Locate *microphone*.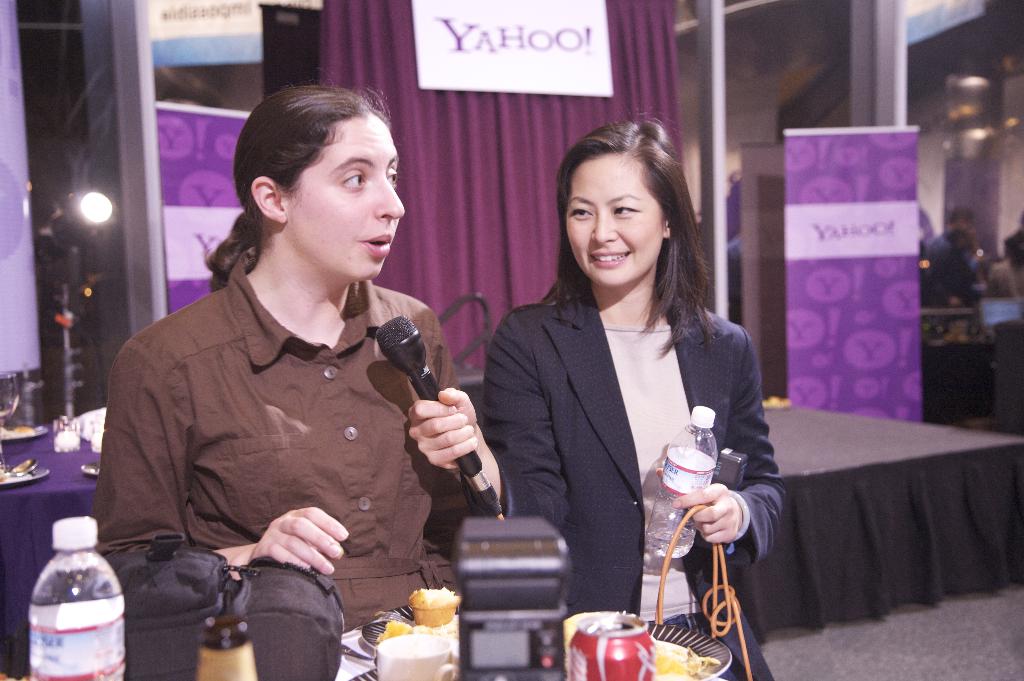
Bounding box: (374, 311, 483, 483).
